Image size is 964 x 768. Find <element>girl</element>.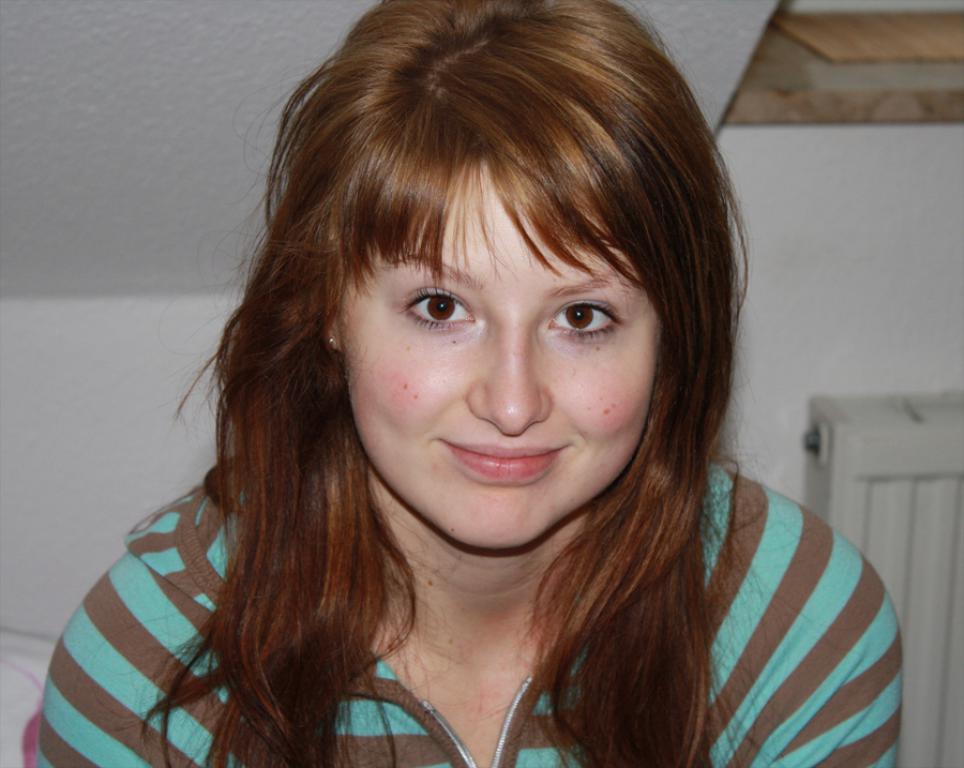
locate(34, 0, 903, 767).
